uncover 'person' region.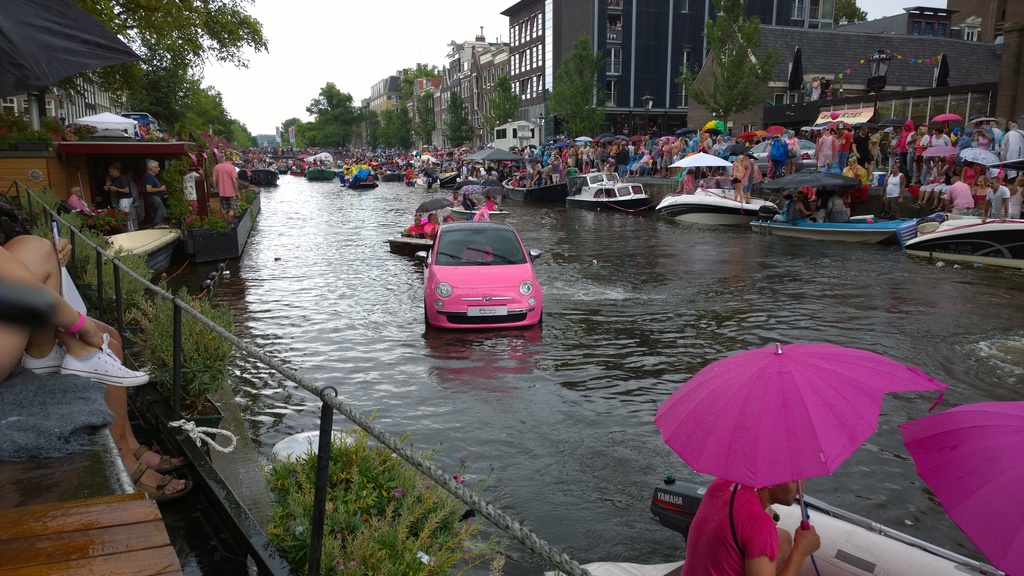
Uncovered: 522 145 531 158.
